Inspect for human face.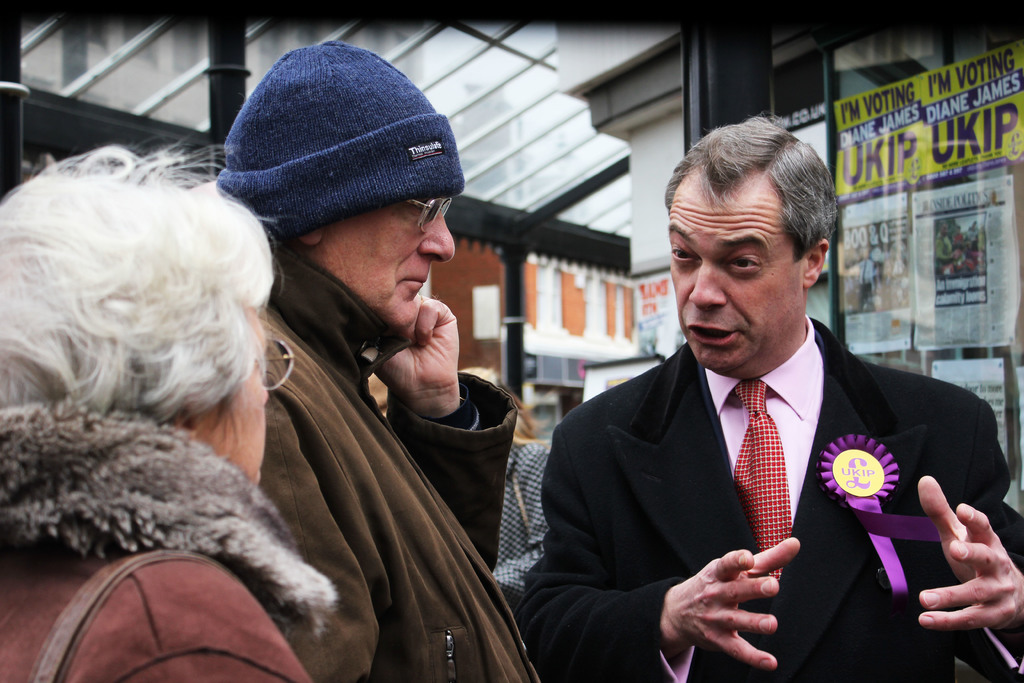
Inspection: (left=198, top=311, right=275, bottom=488).
